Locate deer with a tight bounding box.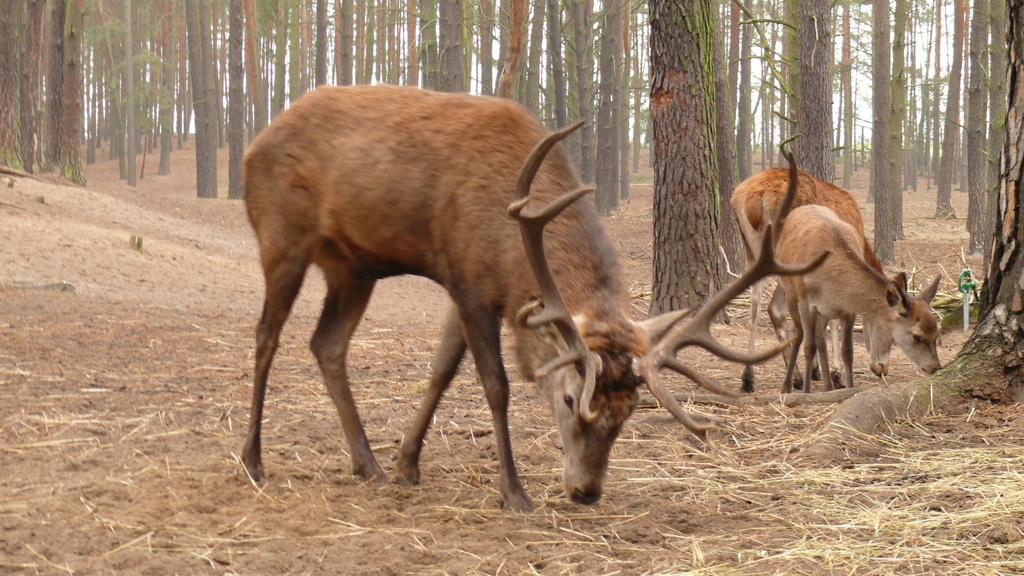
left=770, top=208, right=943, bottom=398.
